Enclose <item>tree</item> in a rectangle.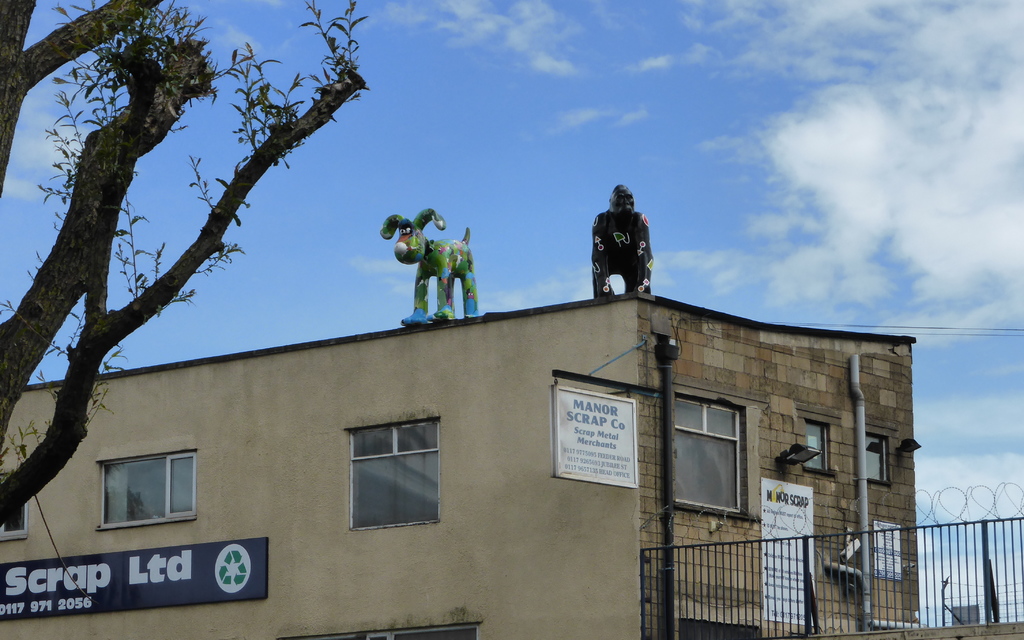
13/31/365/489.
